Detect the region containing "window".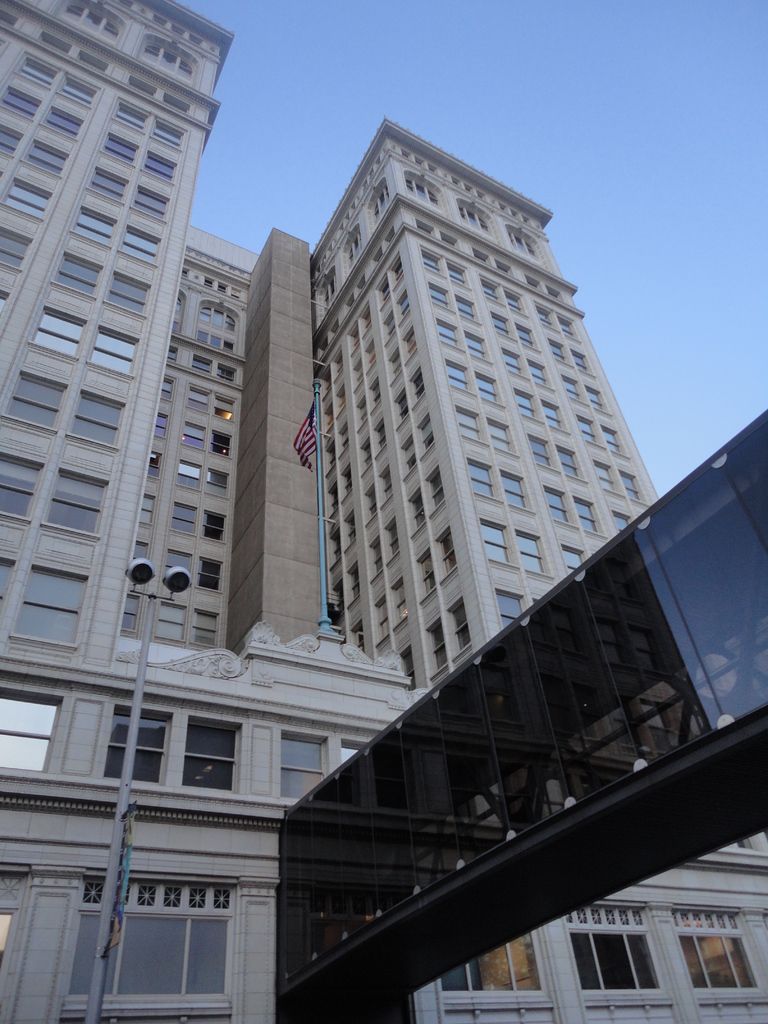
(left=319, top=264, right=339, bottom=321).
